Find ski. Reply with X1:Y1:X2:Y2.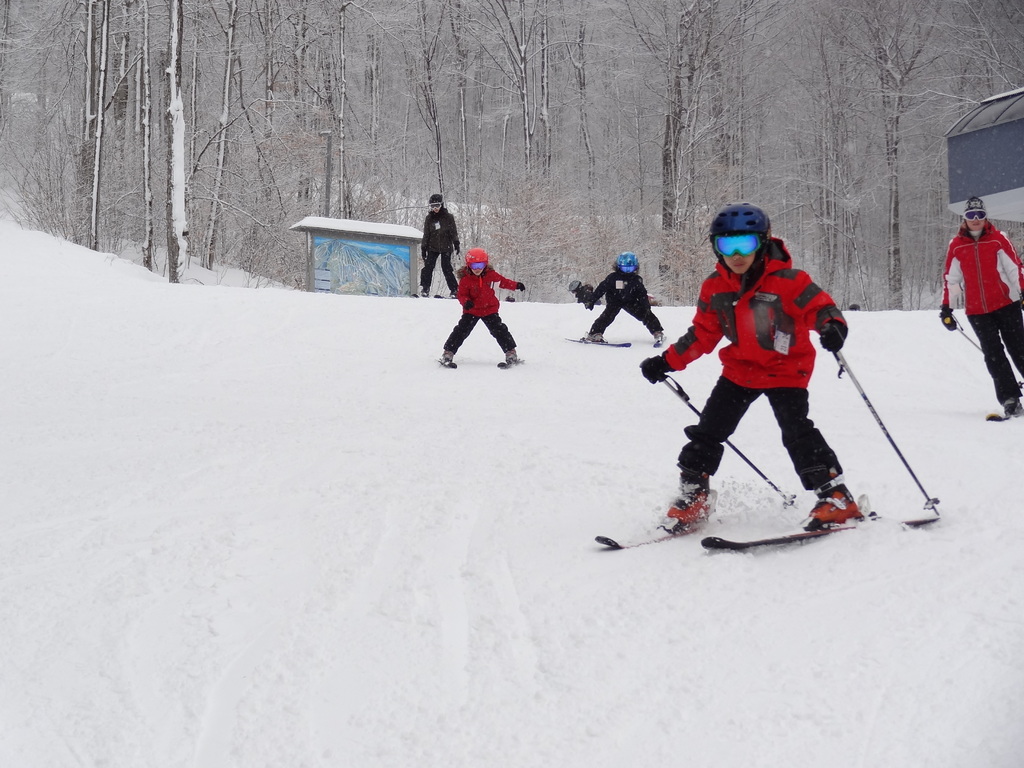
988:401:1023:425.
